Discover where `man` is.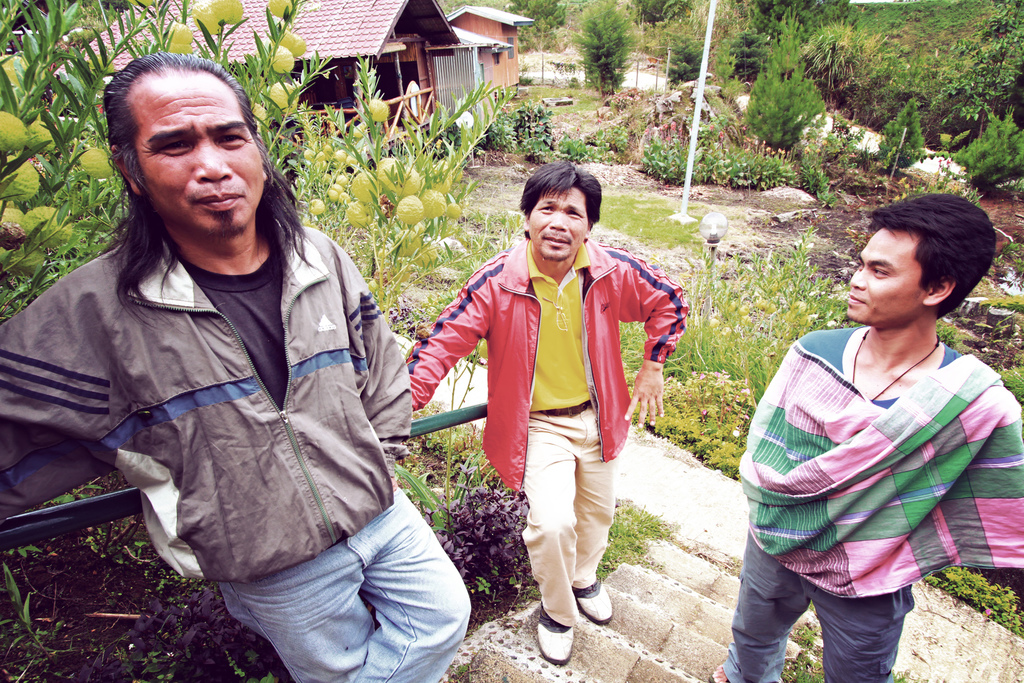
Discovered at 445 167 685 641.
